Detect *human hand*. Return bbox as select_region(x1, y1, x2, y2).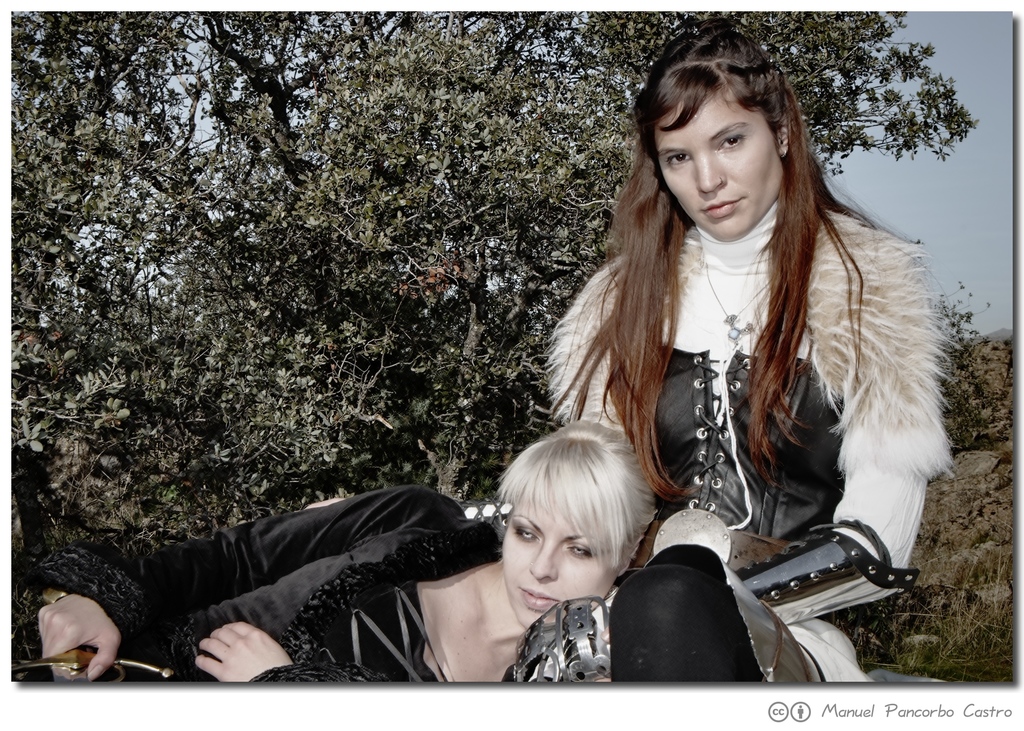
select_region(196, 620, 294, 686).
